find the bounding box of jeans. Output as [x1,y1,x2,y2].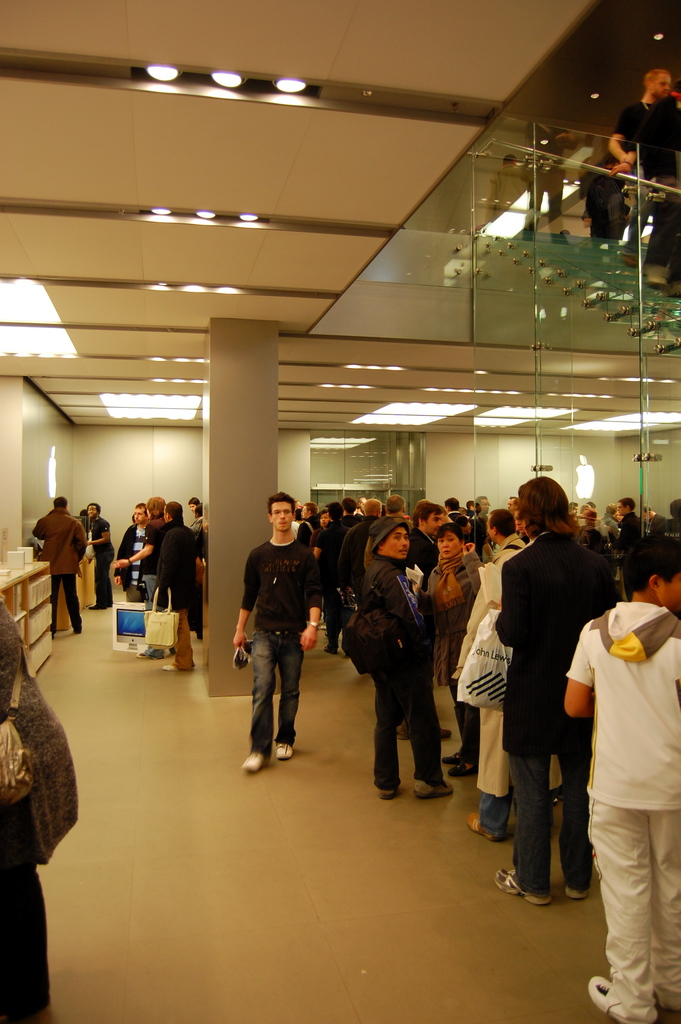
[502,752,595,897].
